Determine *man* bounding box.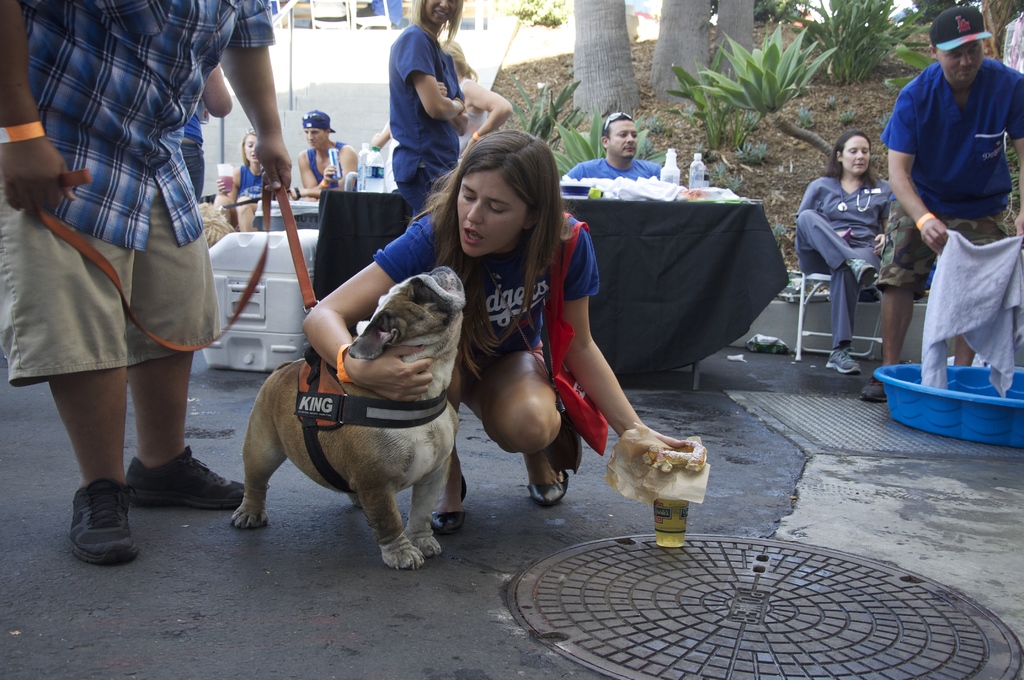
Determined: bbox=(0, 0, 294, 571).
